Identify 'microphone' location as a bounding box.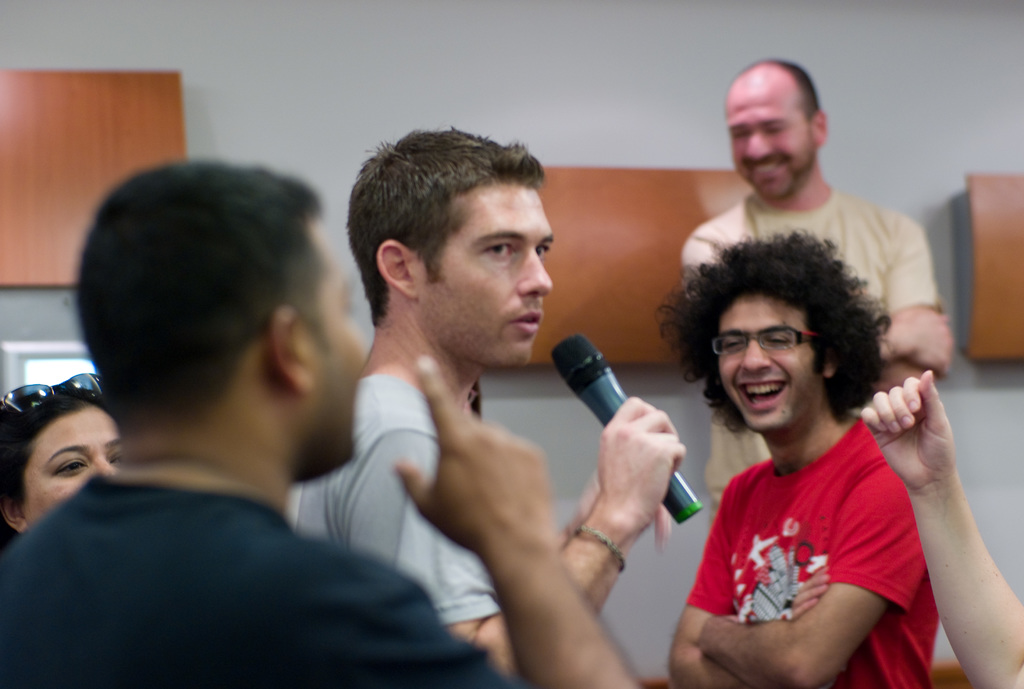
rect(529, 333, 705, 507).
